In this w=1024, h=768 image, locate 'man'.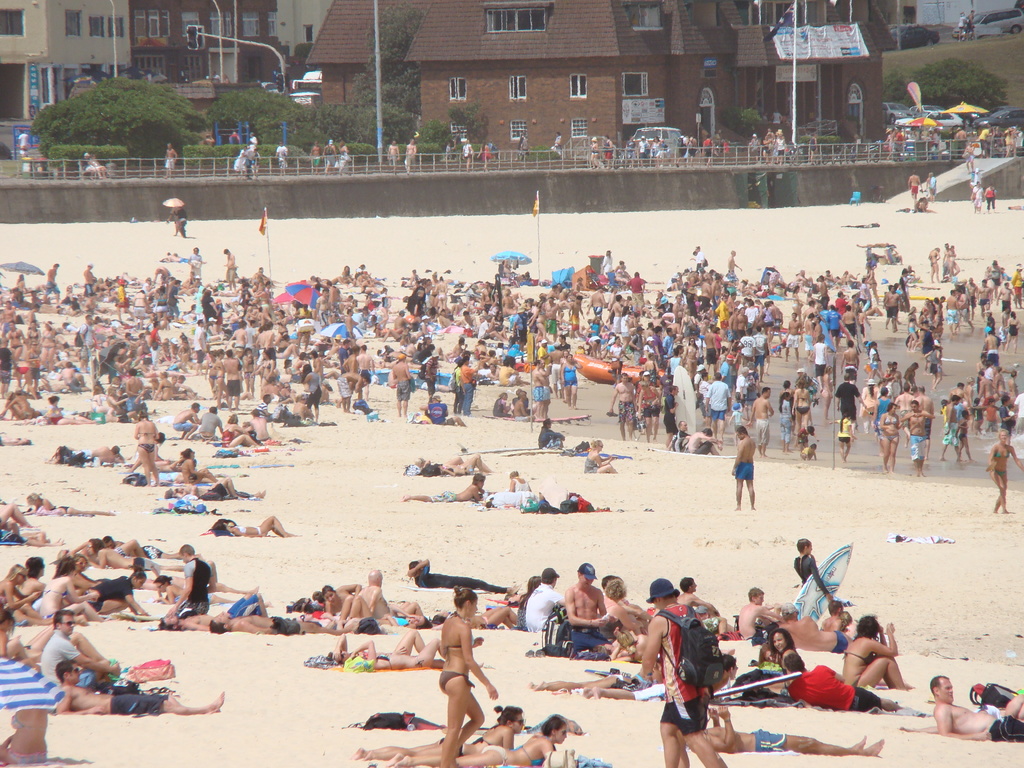
Bounding box: 738, 328, 750, 370.
